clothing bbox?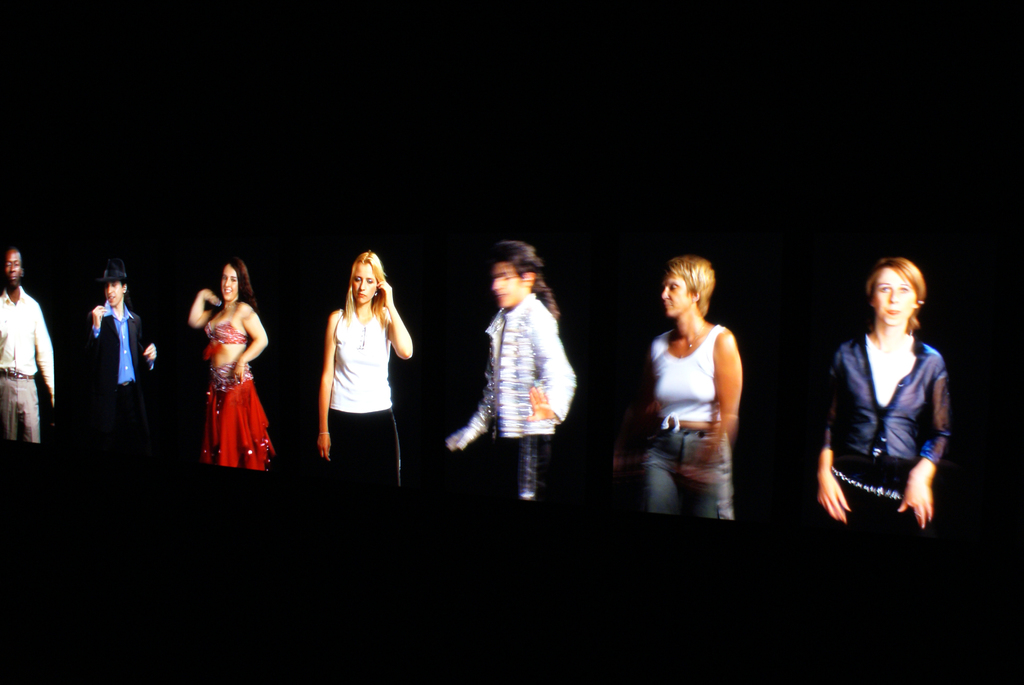
197:361:275:469
